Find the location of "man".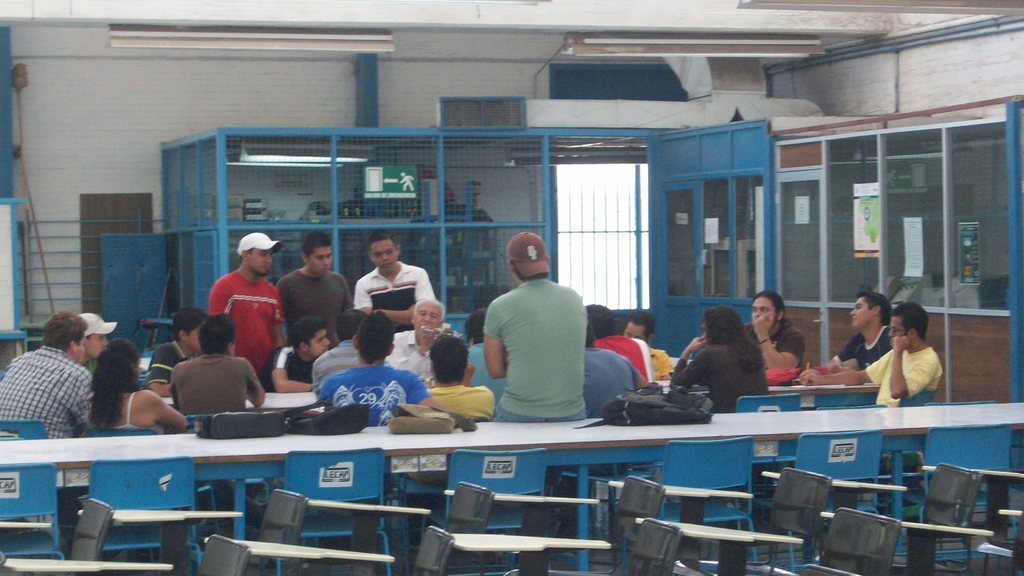
Location: (351, 228, 440, 332).
